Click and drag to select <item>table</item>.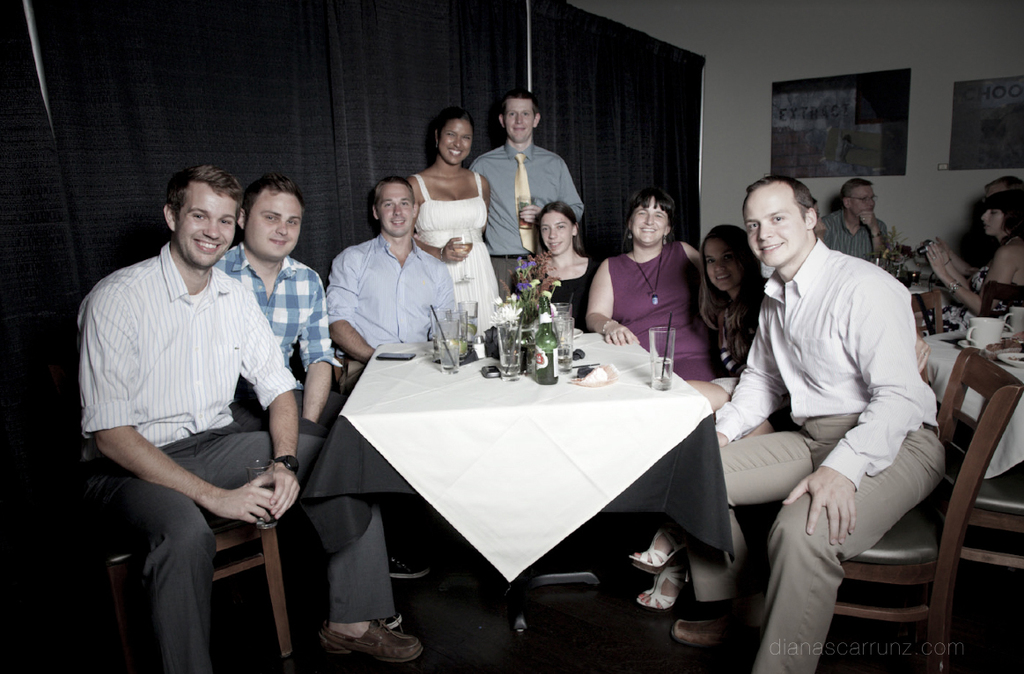
Selection: 296 296 747 636.
